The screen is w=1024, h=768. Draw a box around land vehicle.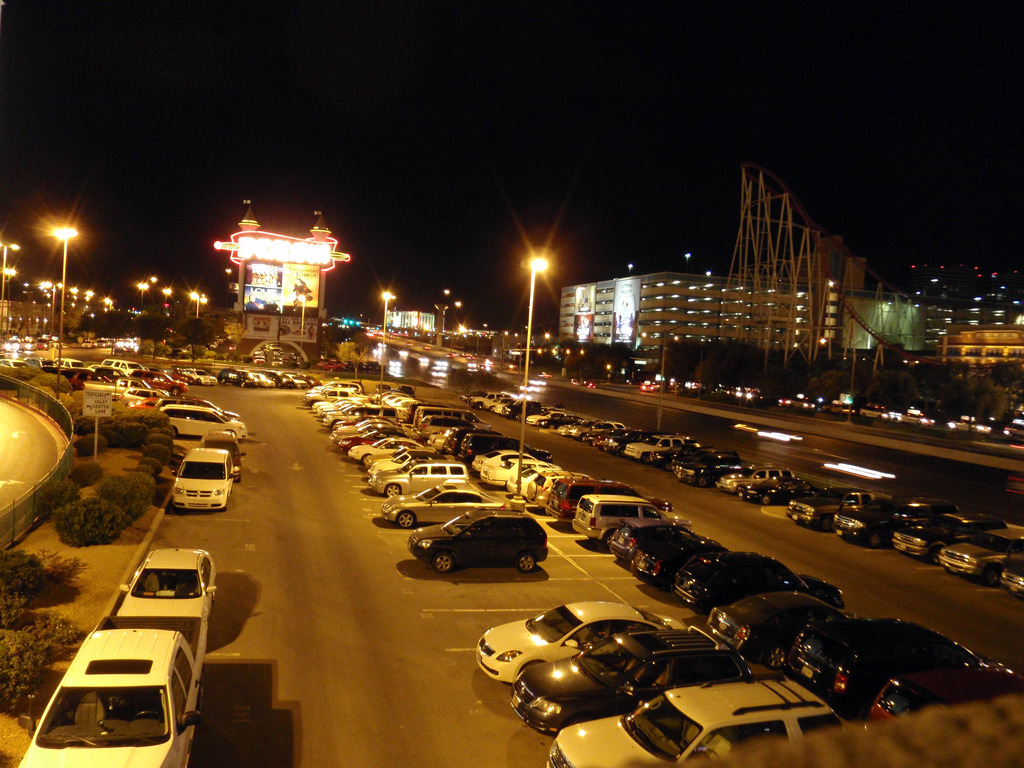
(left=412, top=512, right=547, bottom=569).
